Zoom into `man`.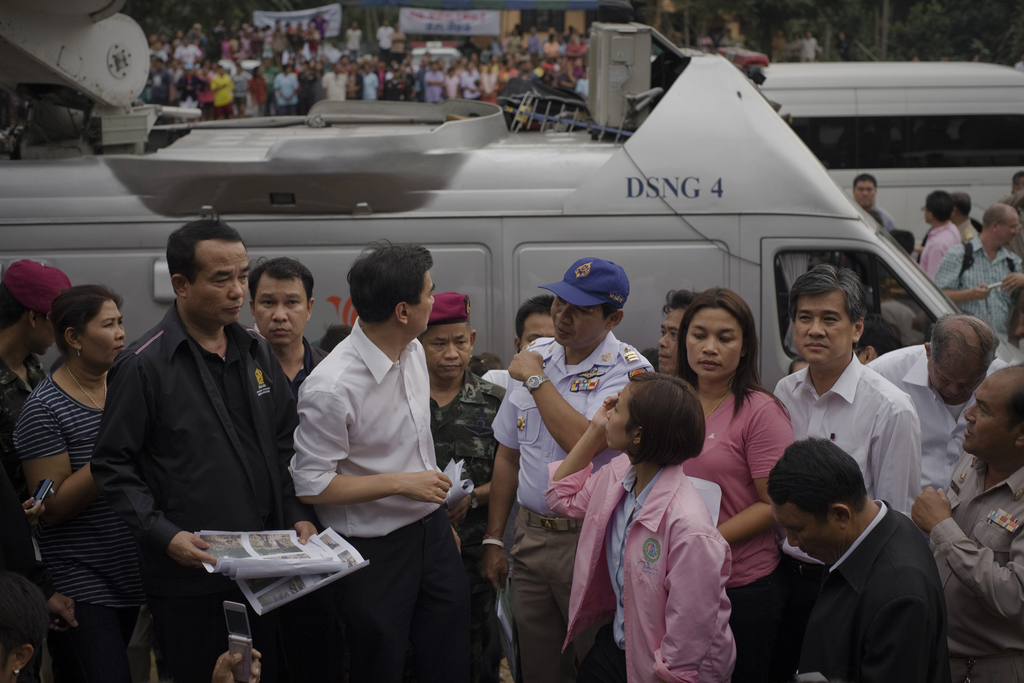
Zoom target: 907:185:965:291.
